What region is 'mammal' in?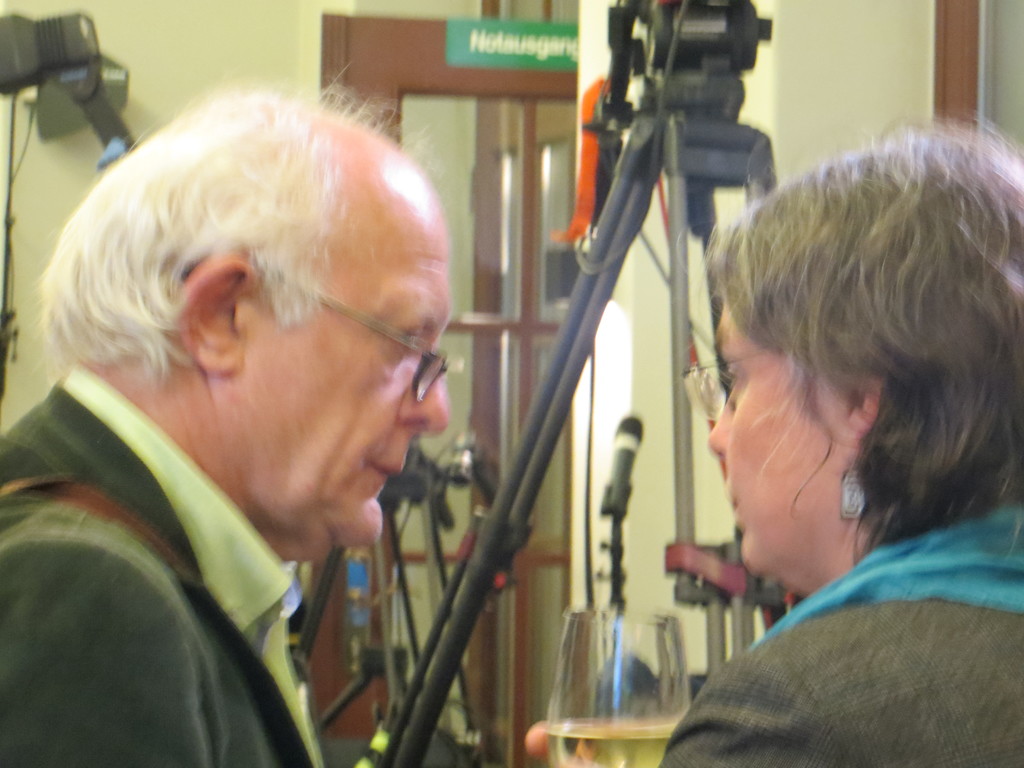
BBox(469, 92, 980, 765).
